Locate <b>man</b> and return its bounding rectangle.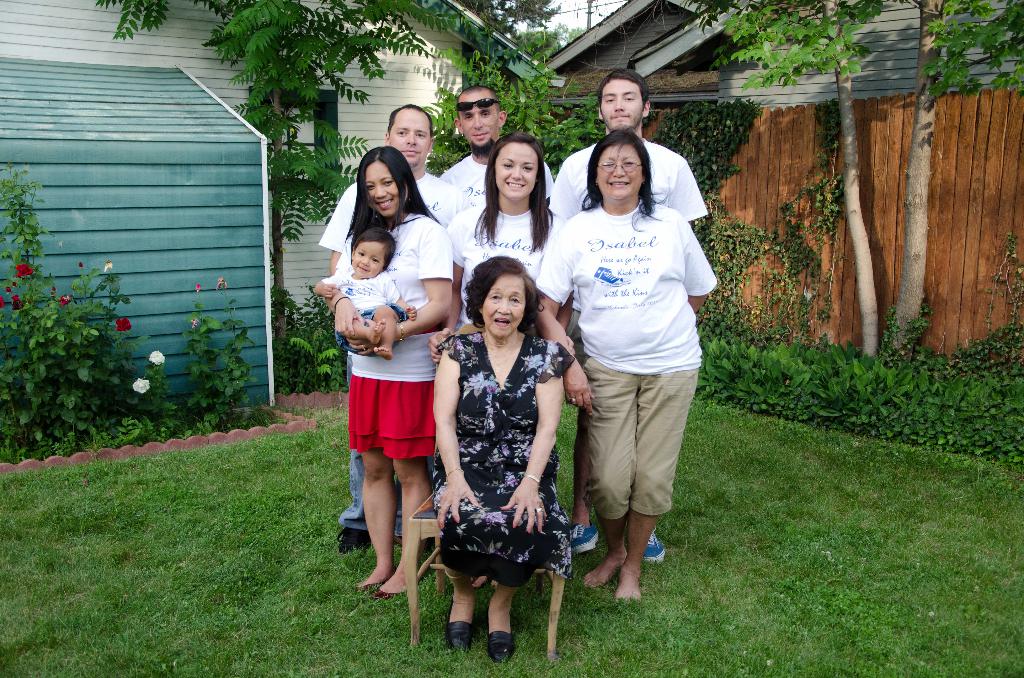
x1=440 y1=85 x2=552 y2=211.
